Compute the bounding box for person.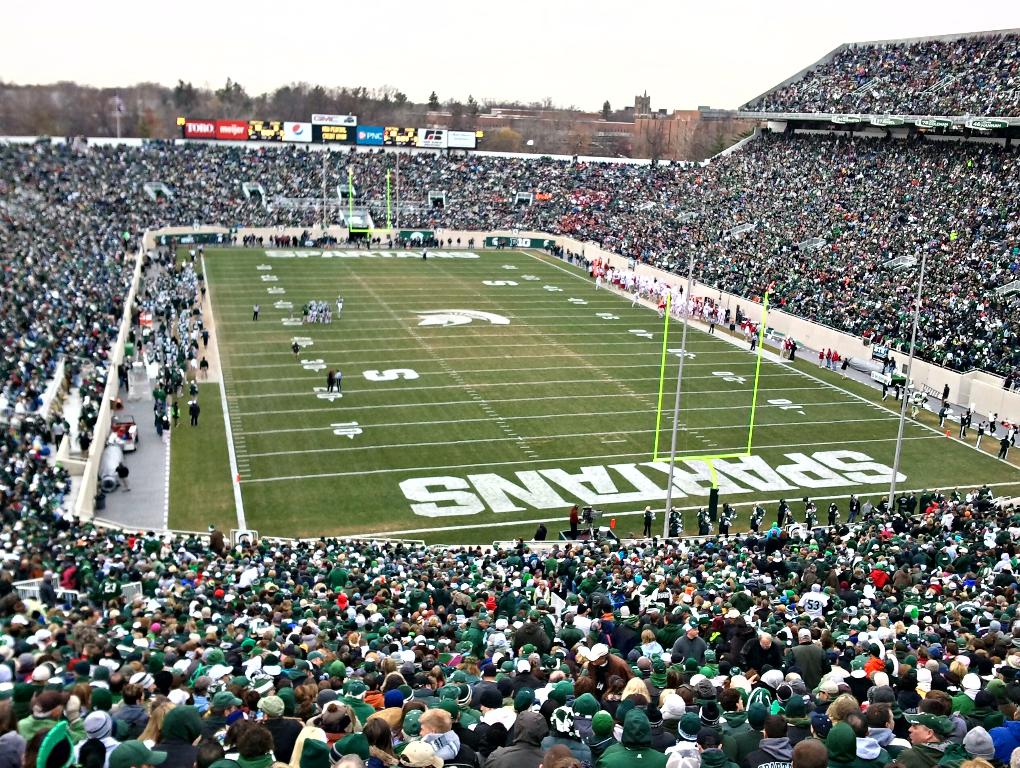
[573,507,577,535].
